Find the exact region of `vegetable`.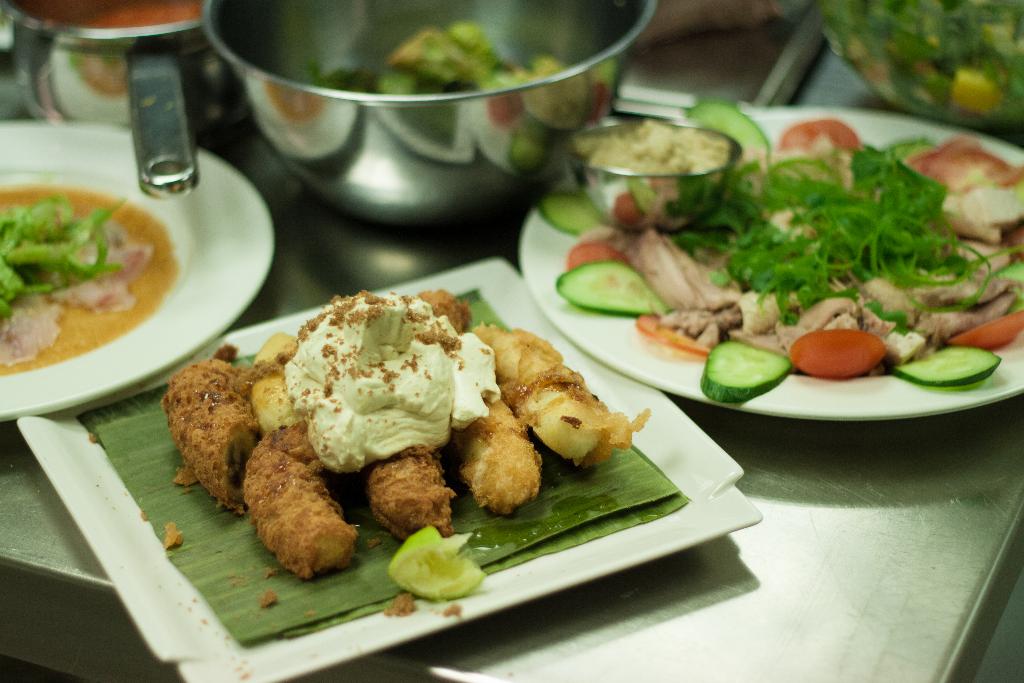
Exact region: bbox=(794, 334, 877, 382).
